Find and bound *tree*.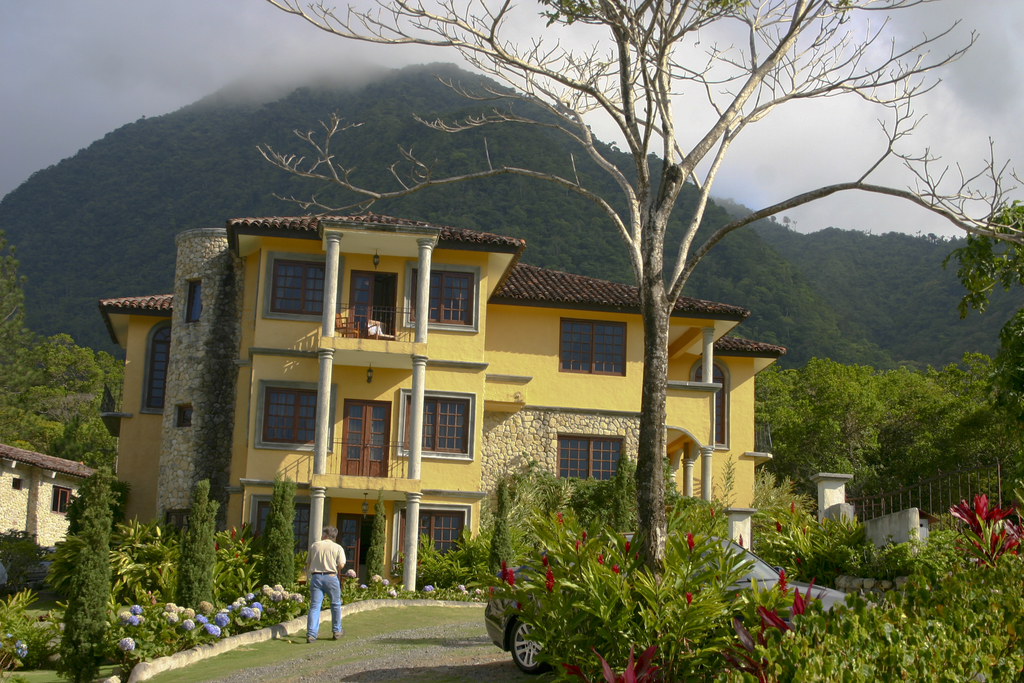
Bound: (22,438,125,650).
